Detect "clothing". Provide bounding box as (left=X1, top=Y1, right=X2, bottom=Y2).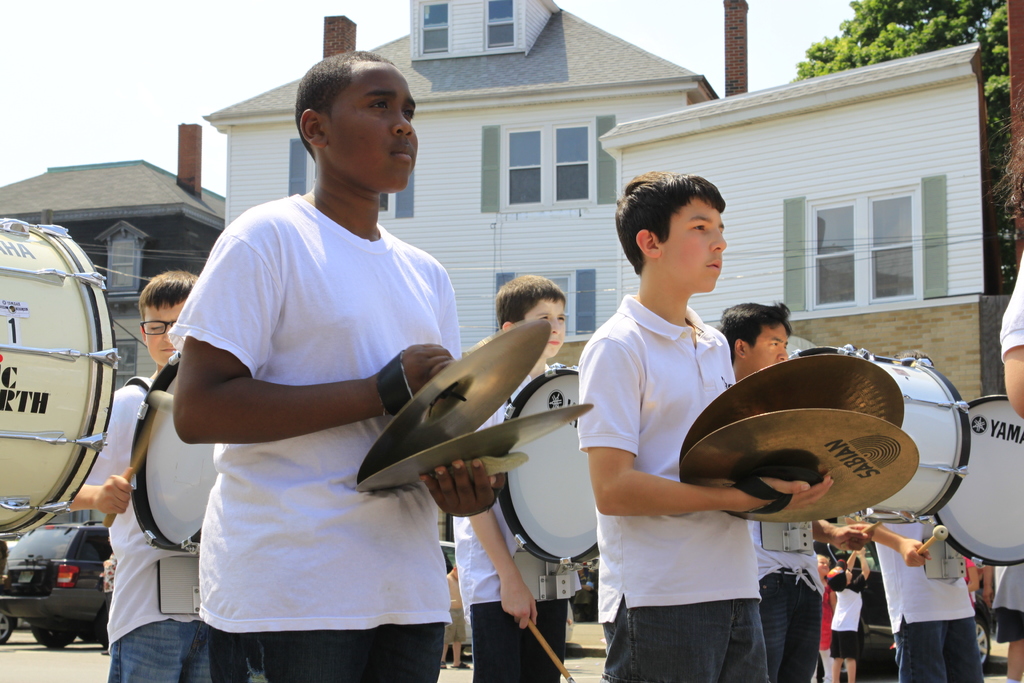
(left=873, top=466, right=988, bottom=682).
